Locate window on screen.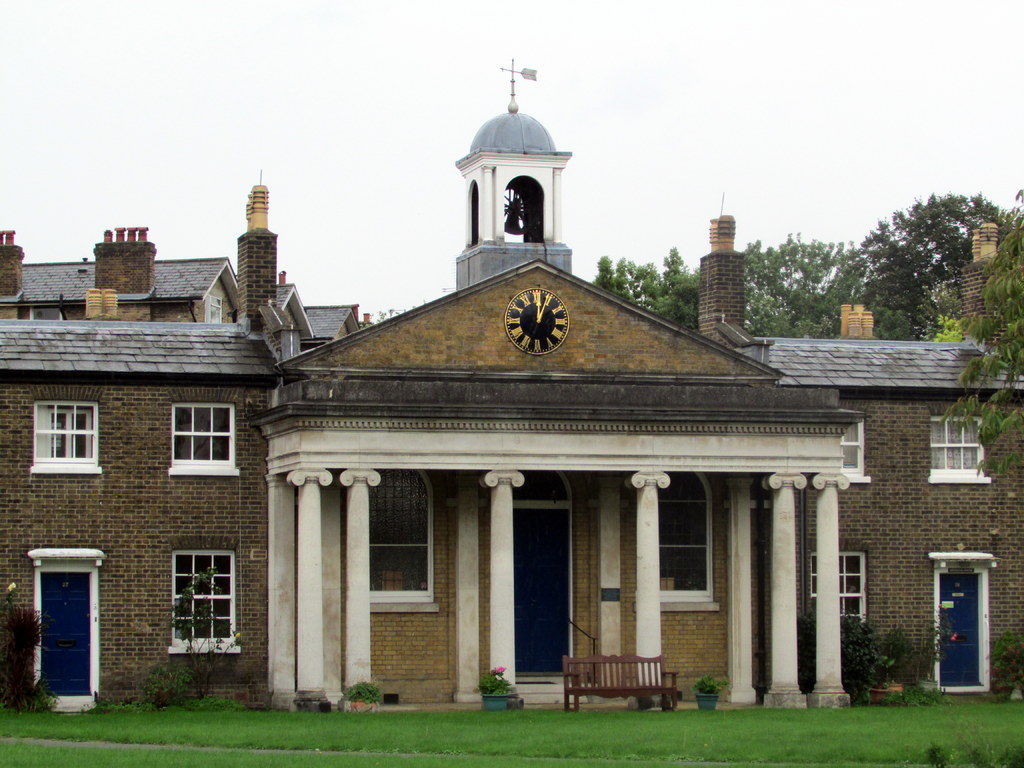
On screen at select_region(809, 542, 870, 628).
